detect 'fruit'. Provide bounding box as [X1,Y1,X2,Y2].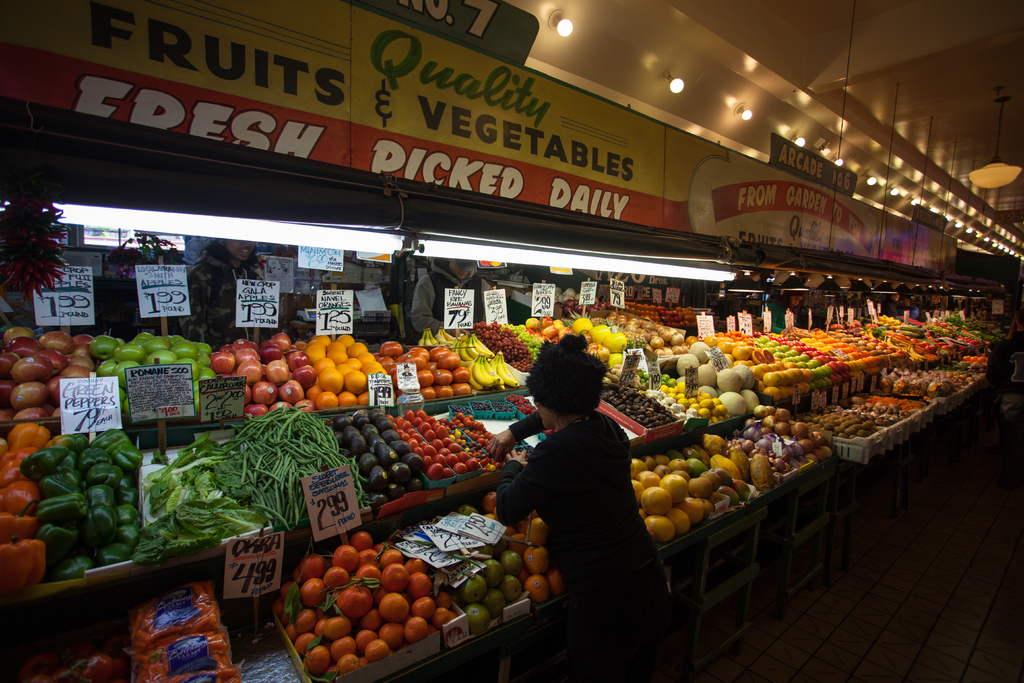
[276,552,456,666].
